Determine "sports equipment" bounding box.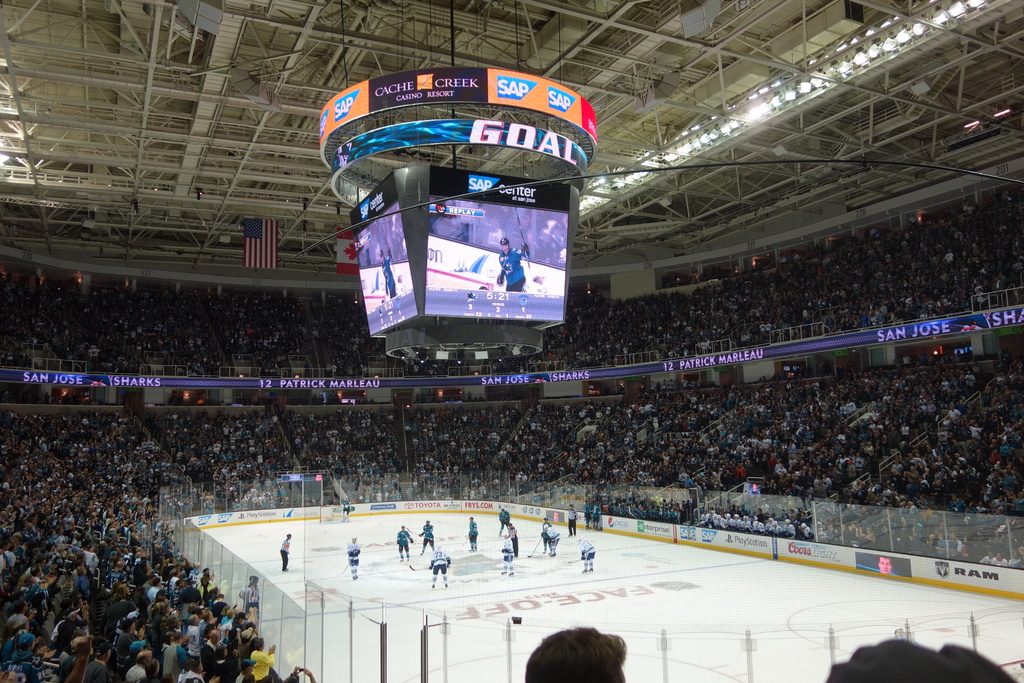
Determined: l=285, t=532, r=291, b=540.
